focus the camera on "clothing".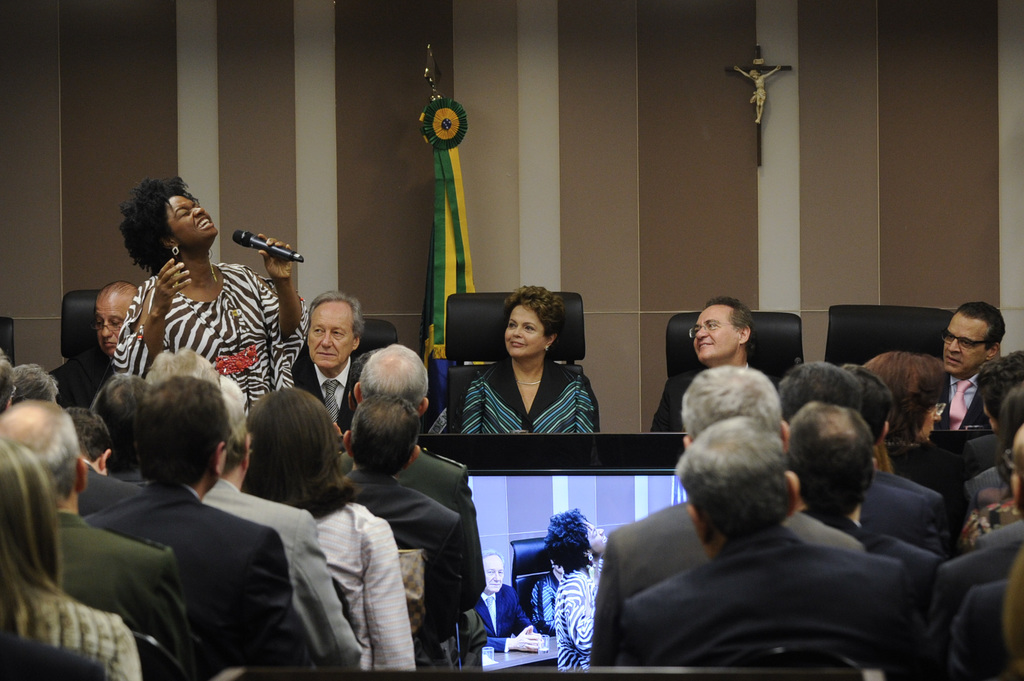
Focus region: x1=346 y1=472 x2=483 y2=662.
